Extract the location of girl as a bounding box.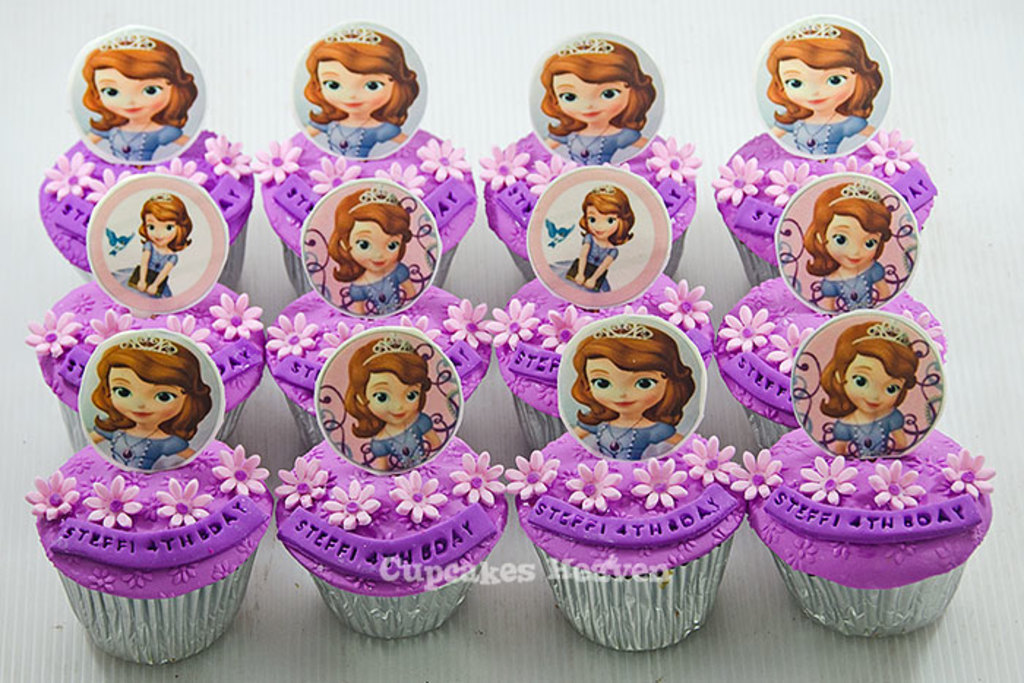
BBox(816, 319, 923, 453).
